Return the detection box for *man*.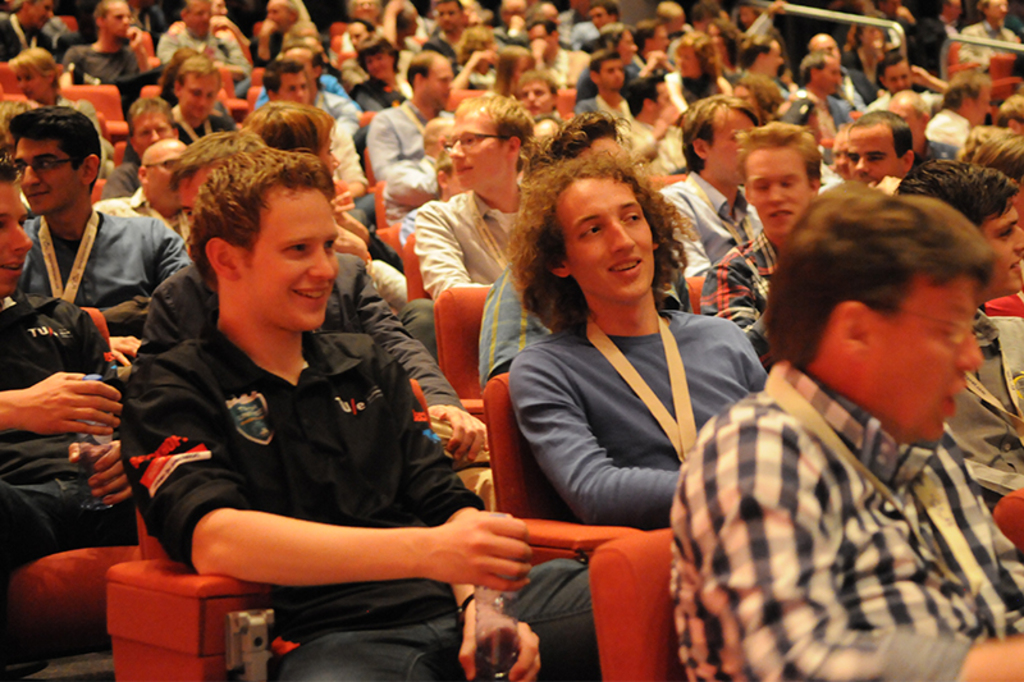
<box>511,136,769,528</box>.
